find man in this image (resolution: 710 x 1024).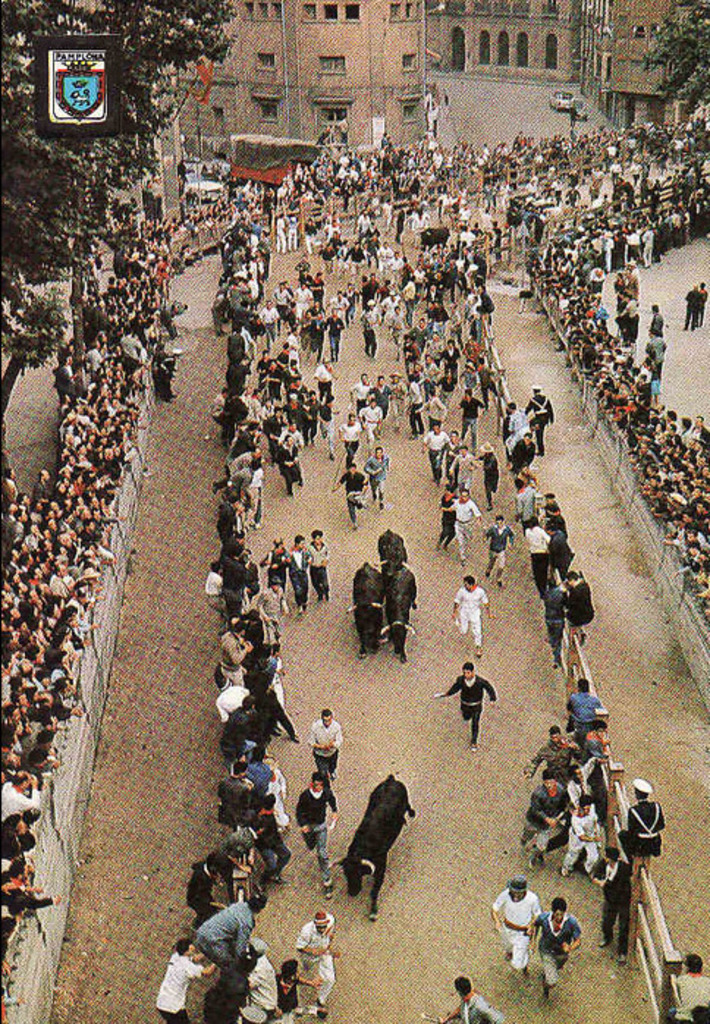
305, 530, 326, 600.
